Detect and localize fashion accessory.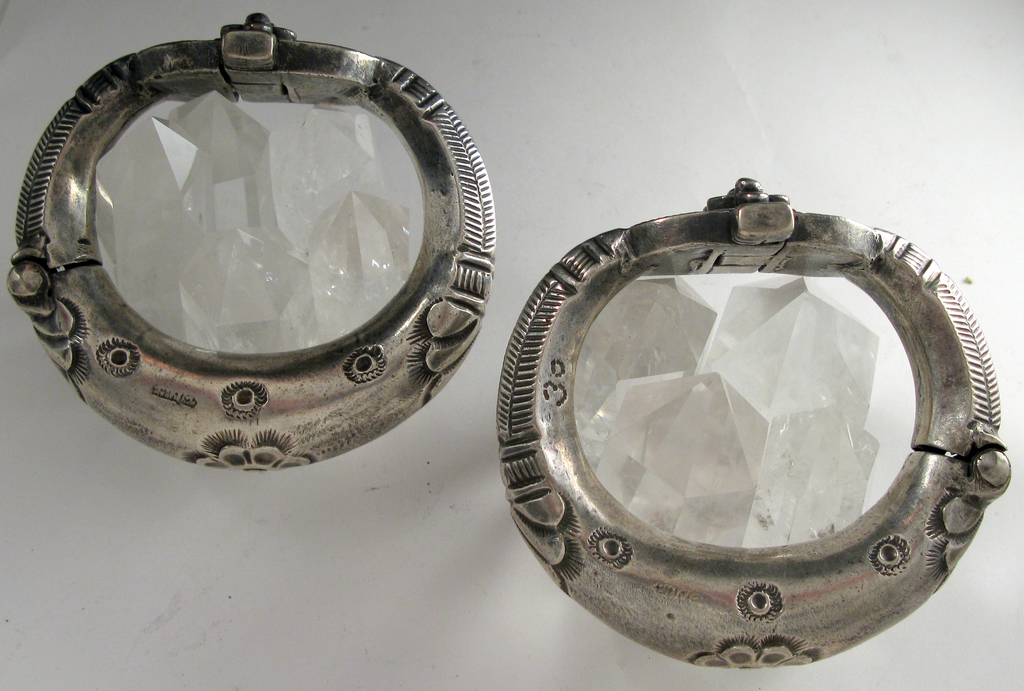
Localized at left=494, top=176, right=1012, bottom=670.
